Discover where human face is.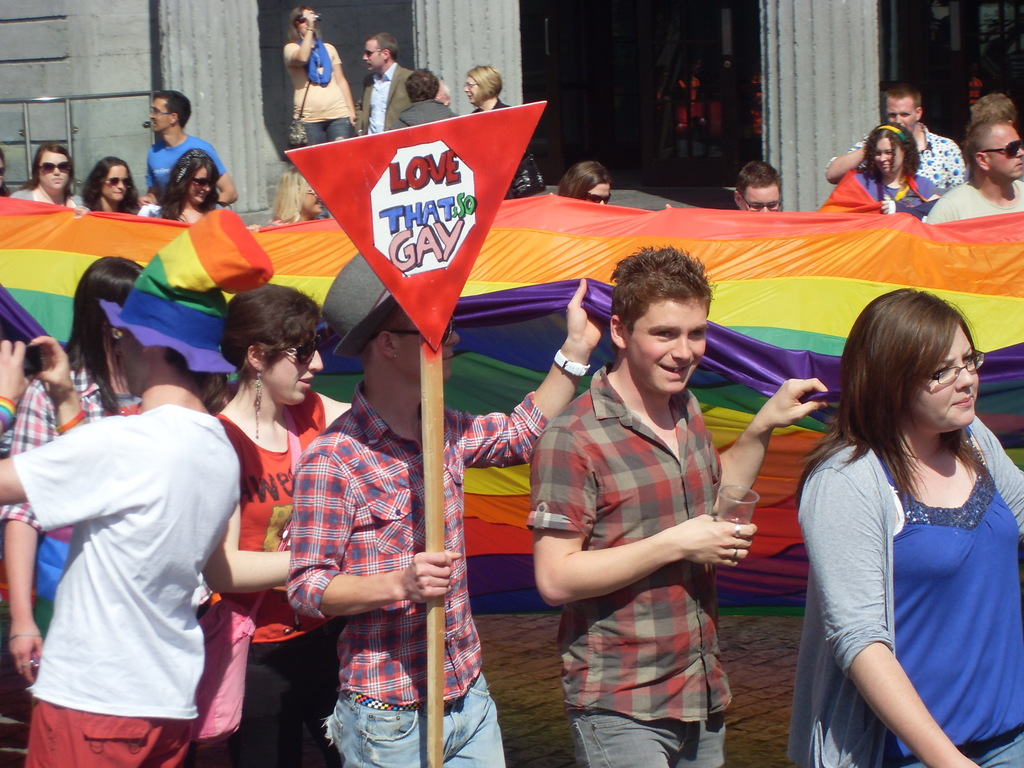
Discovered at 103/165/127/201.
